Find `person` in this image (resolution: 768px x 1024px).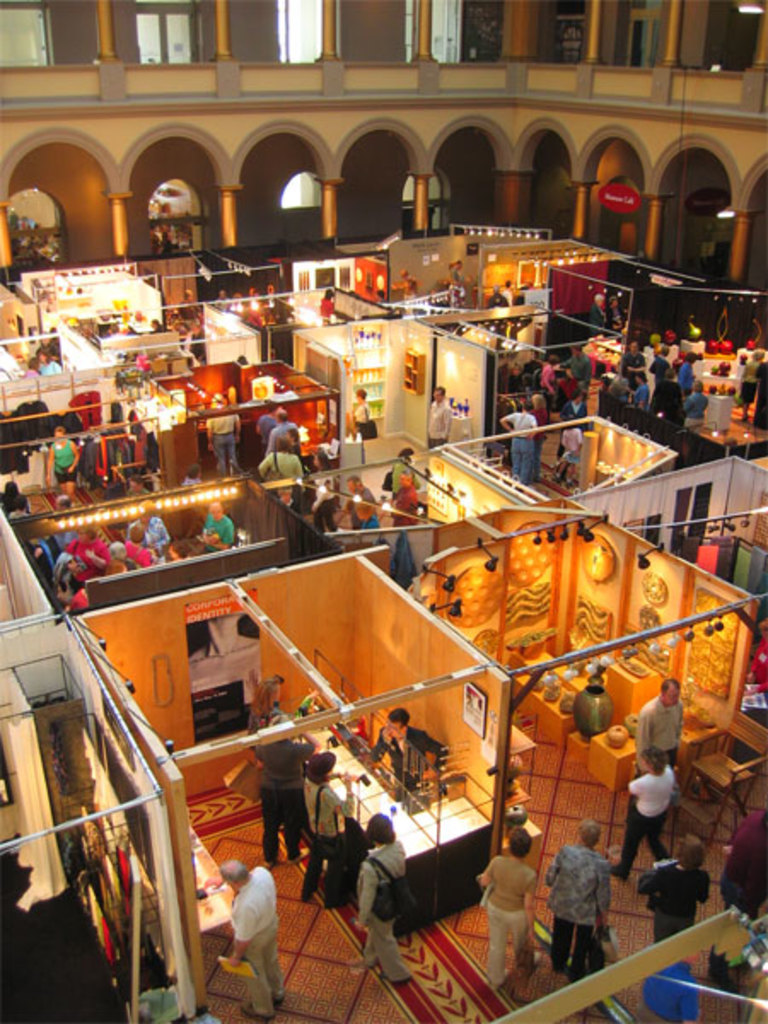
(46, 505, 176, 599).
